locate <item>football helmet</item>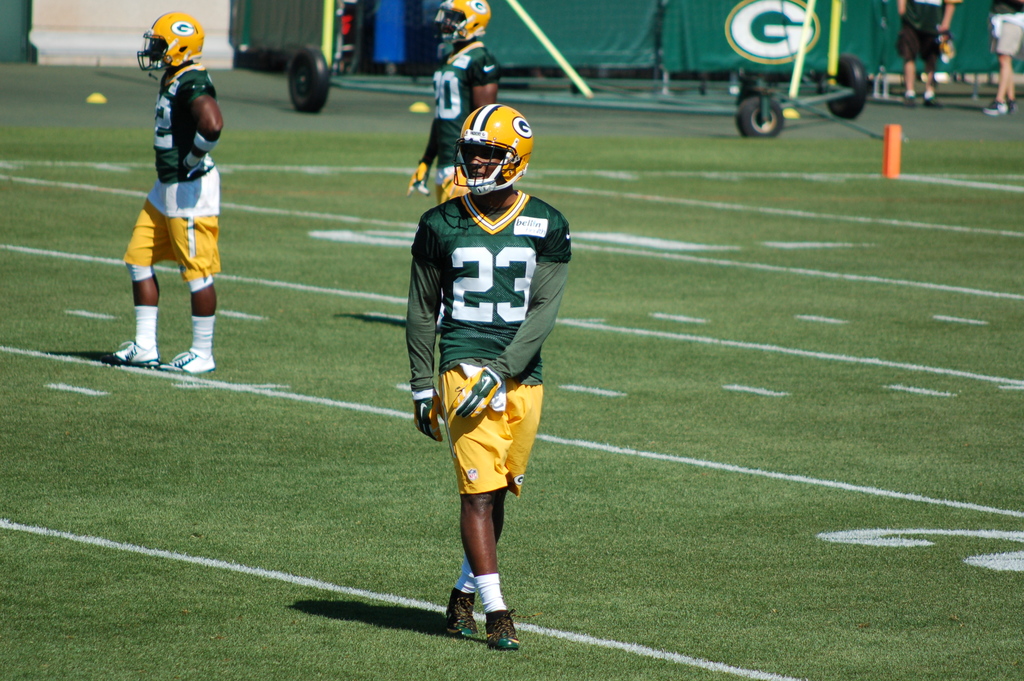
bbox=[439, 0, 497, 60]
